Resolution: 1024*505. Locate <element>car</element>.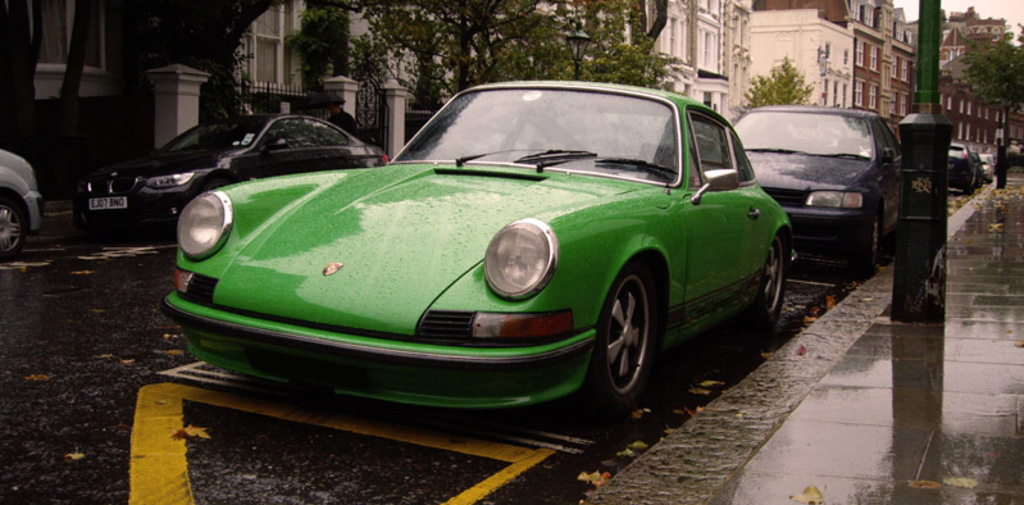
737 100 915 279.
